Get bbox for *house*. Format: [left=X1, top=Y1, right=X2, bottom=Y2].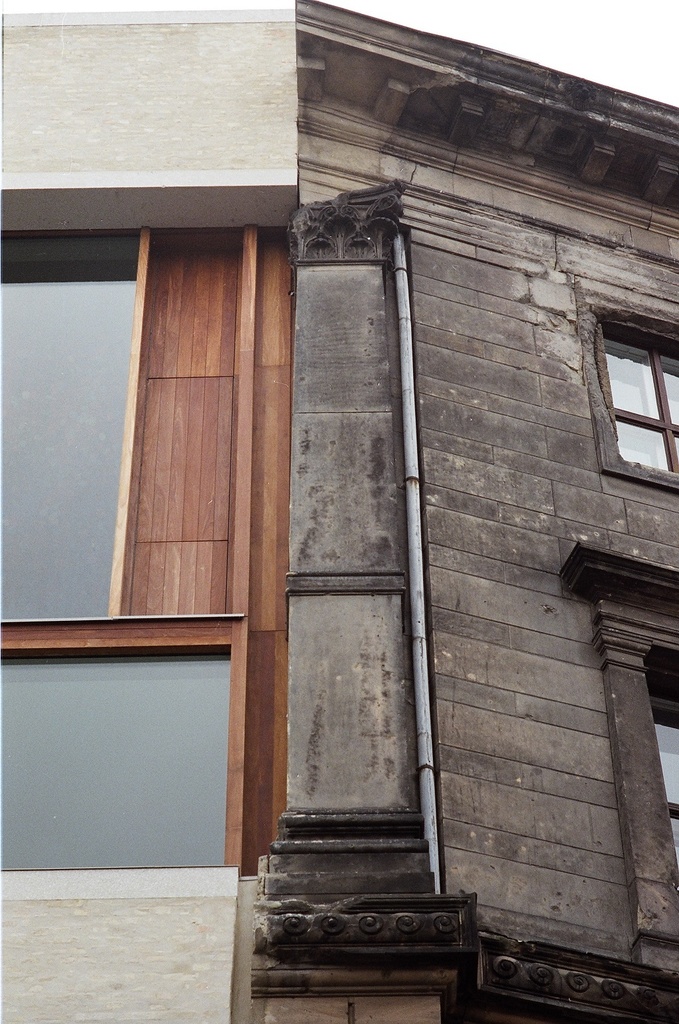
[left=294, top=0, right=678, bottom=1023].
